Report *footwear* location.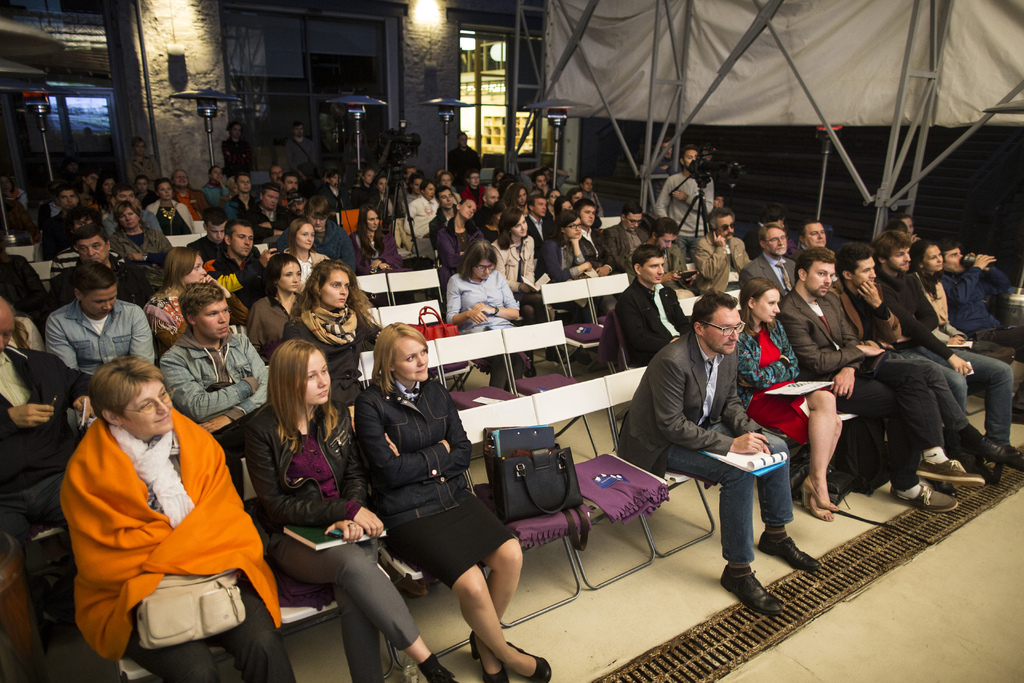
Report: rect(801, 477, 840, 513).
